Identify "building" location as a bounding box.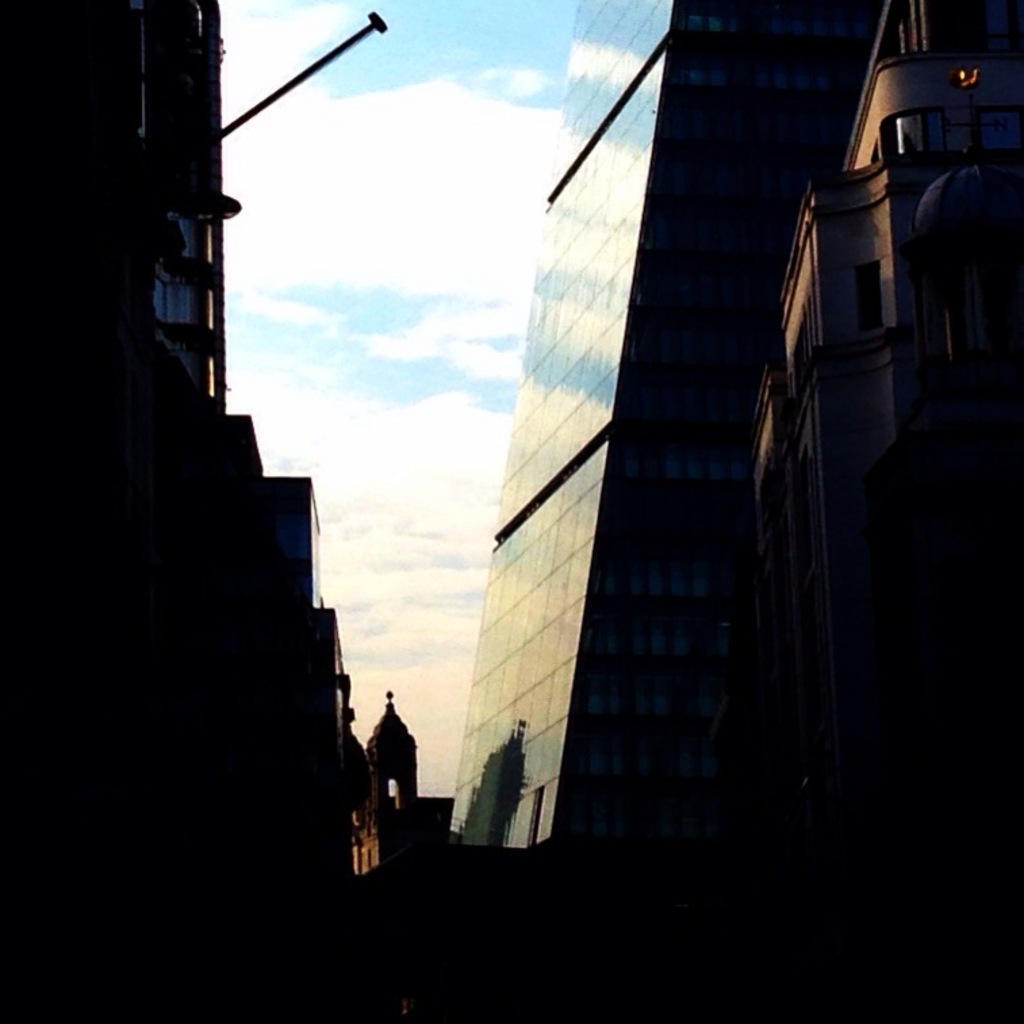
[450, 0, 883, 847].
